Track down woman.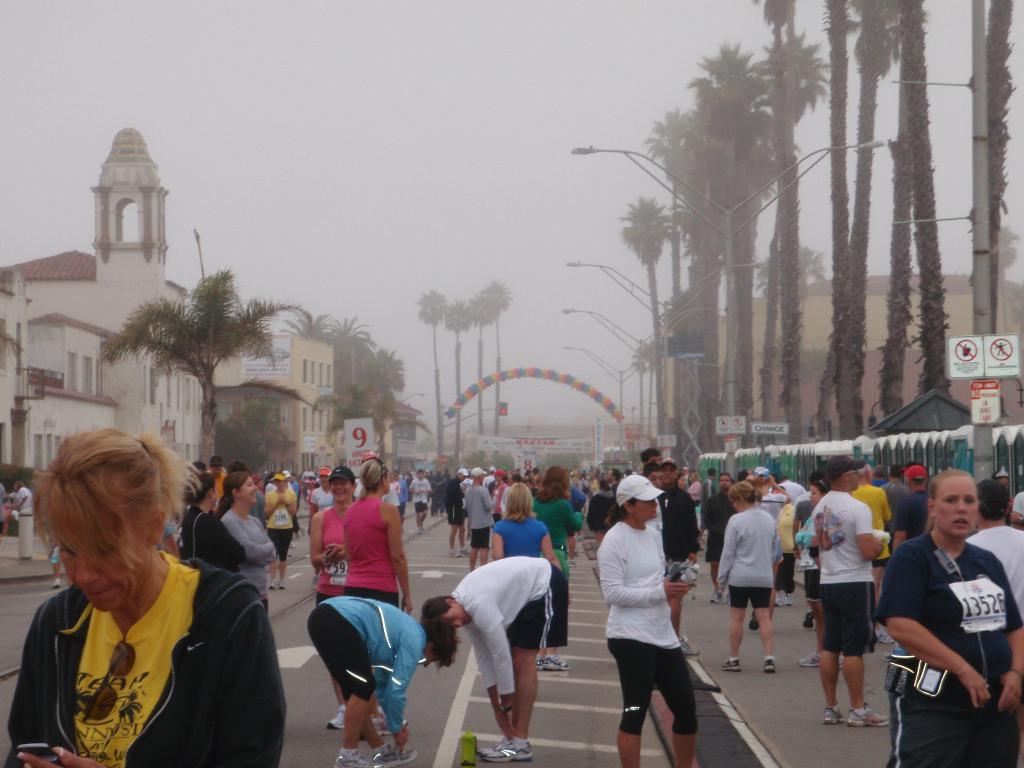
Tracked to [left=682, top=468, right=701, bottom=511].
